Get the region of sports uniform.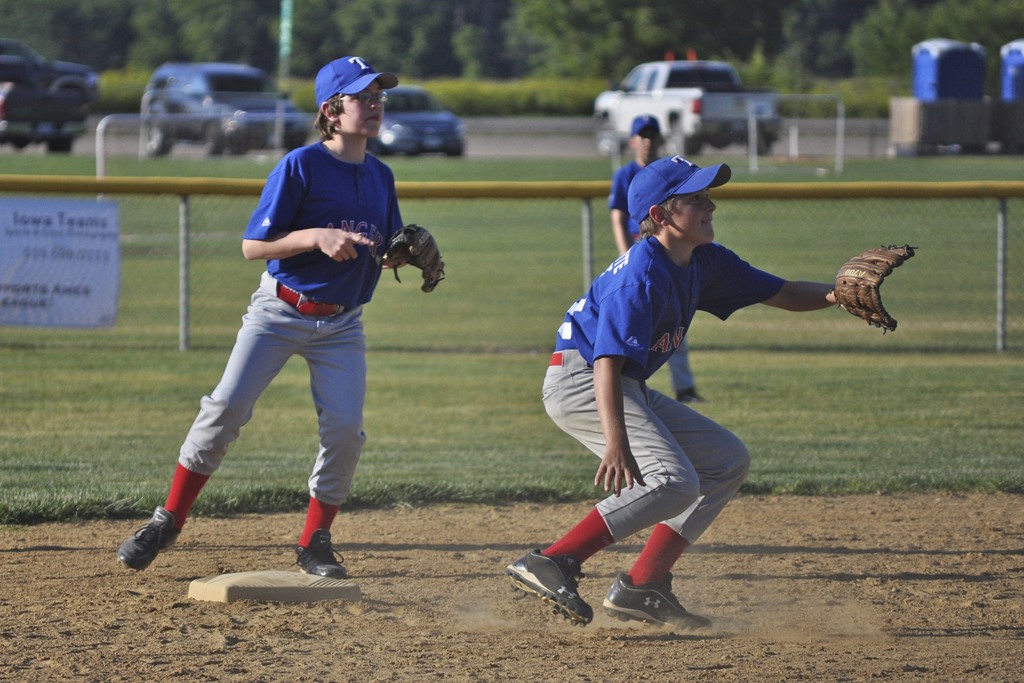
x1=605, y1=161, x2=723, y2=392.
